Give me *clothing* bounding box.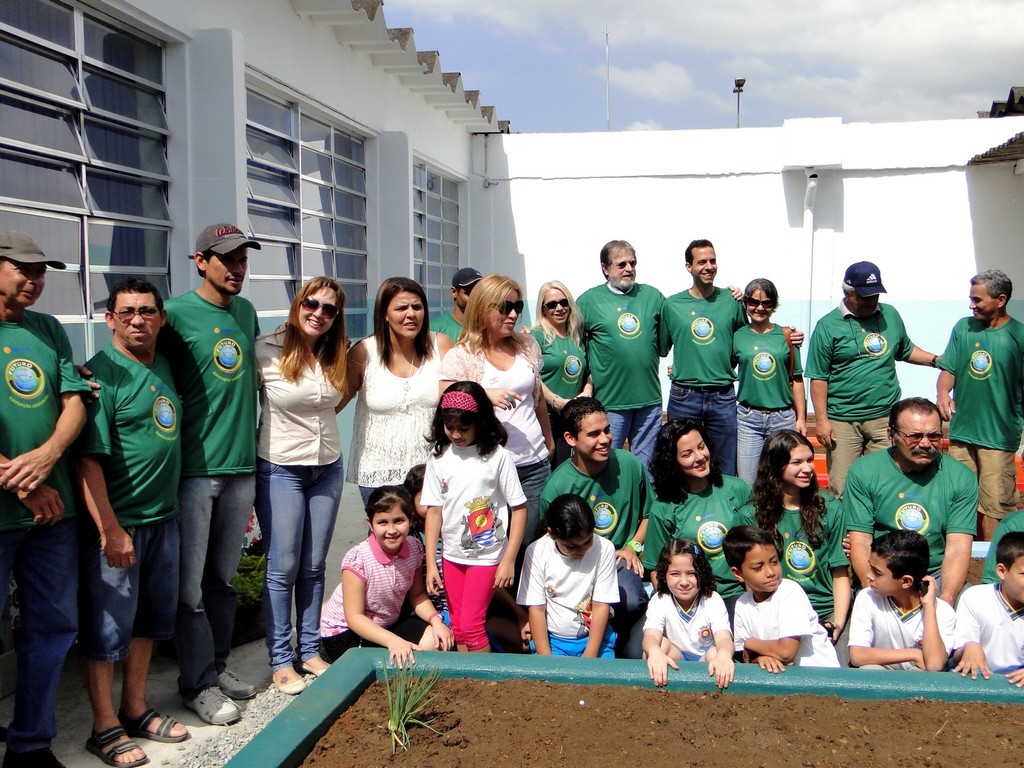
left=845, top=589, right=962, bottom=670.
